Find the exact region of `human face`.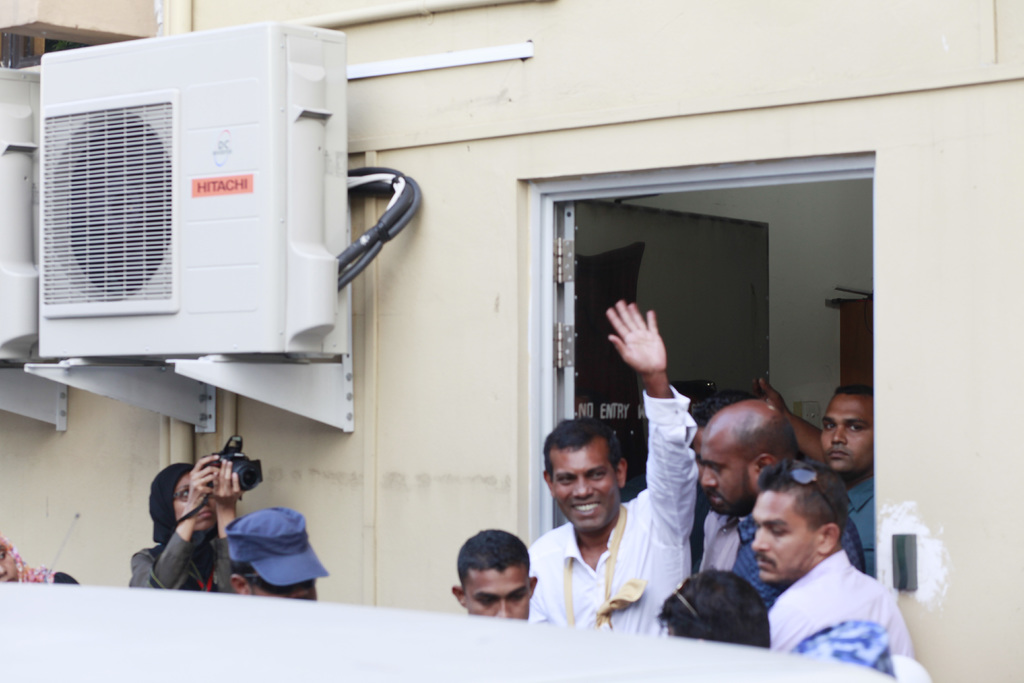
Exact region: (819, 393, 874, 472).
